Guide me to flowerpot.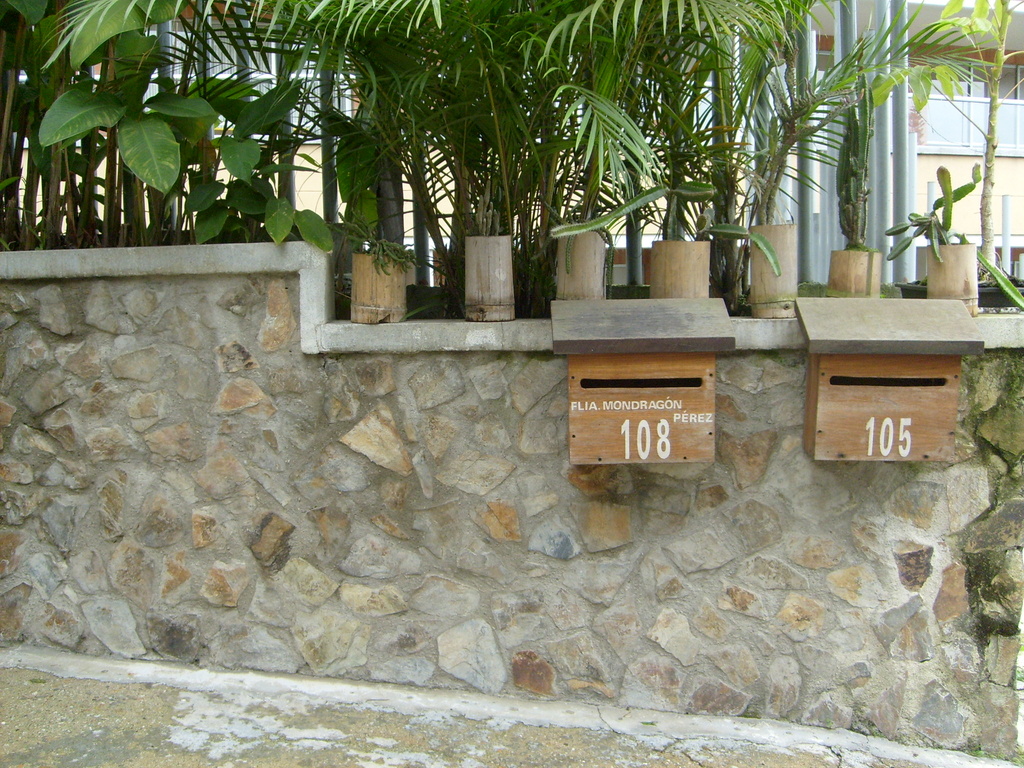
Guidance: <region>829, 247, 881, 299</region>.
